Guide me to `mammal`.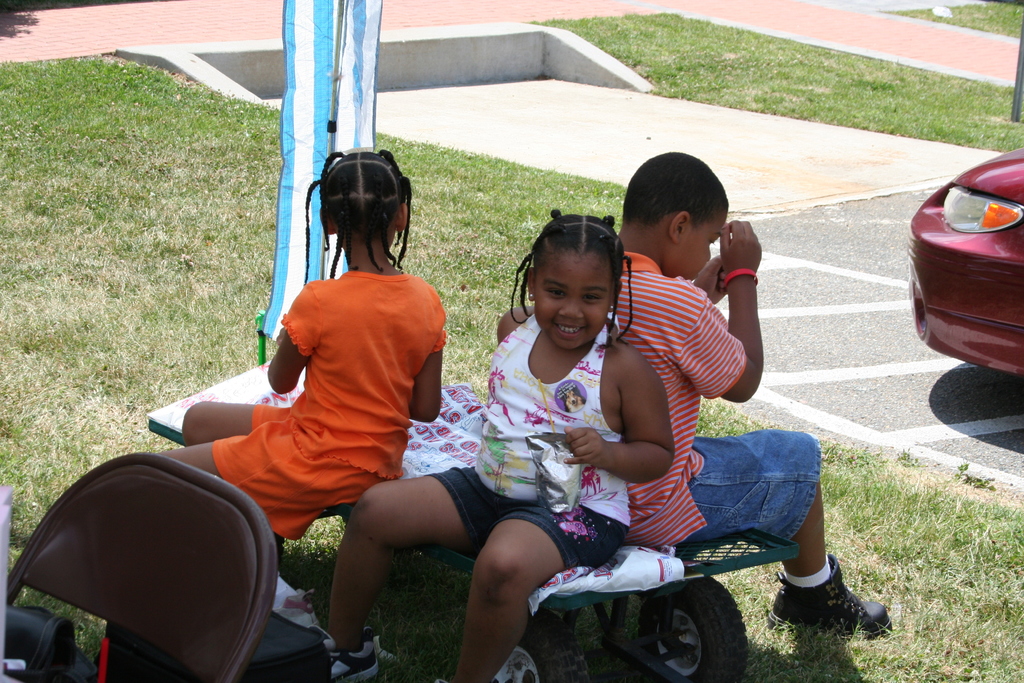
Guidance: {"x1": 607, "y1": 147, "x2": 891, "y2": 642}.
